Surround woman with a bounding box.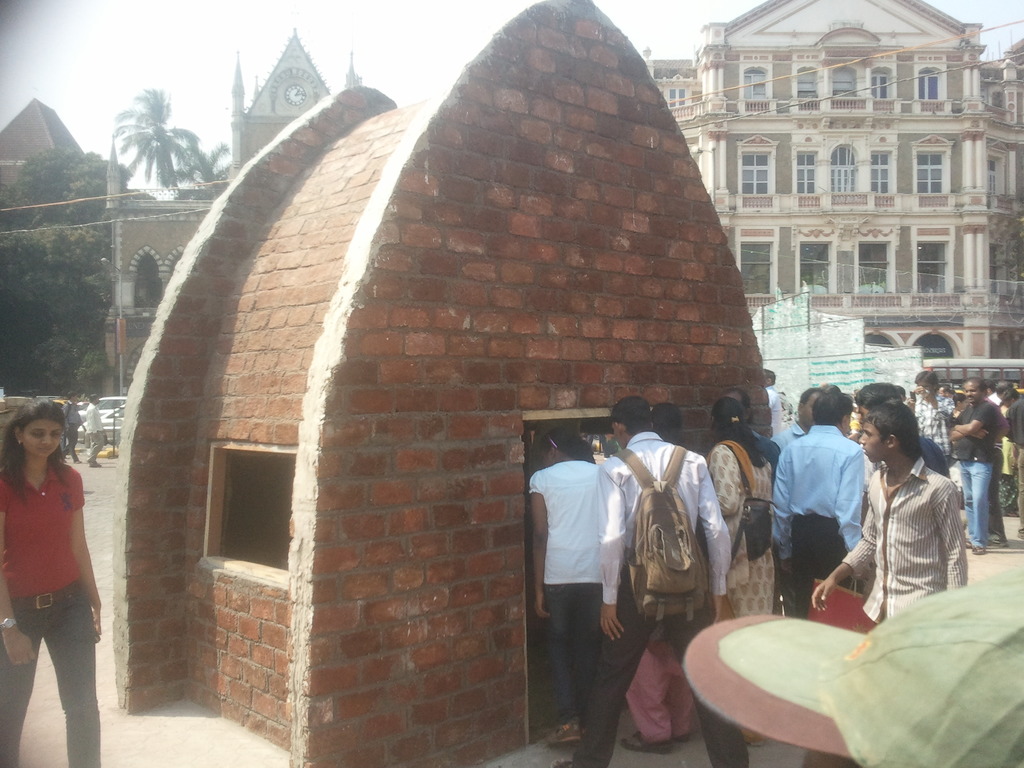
700/394/780/758.
